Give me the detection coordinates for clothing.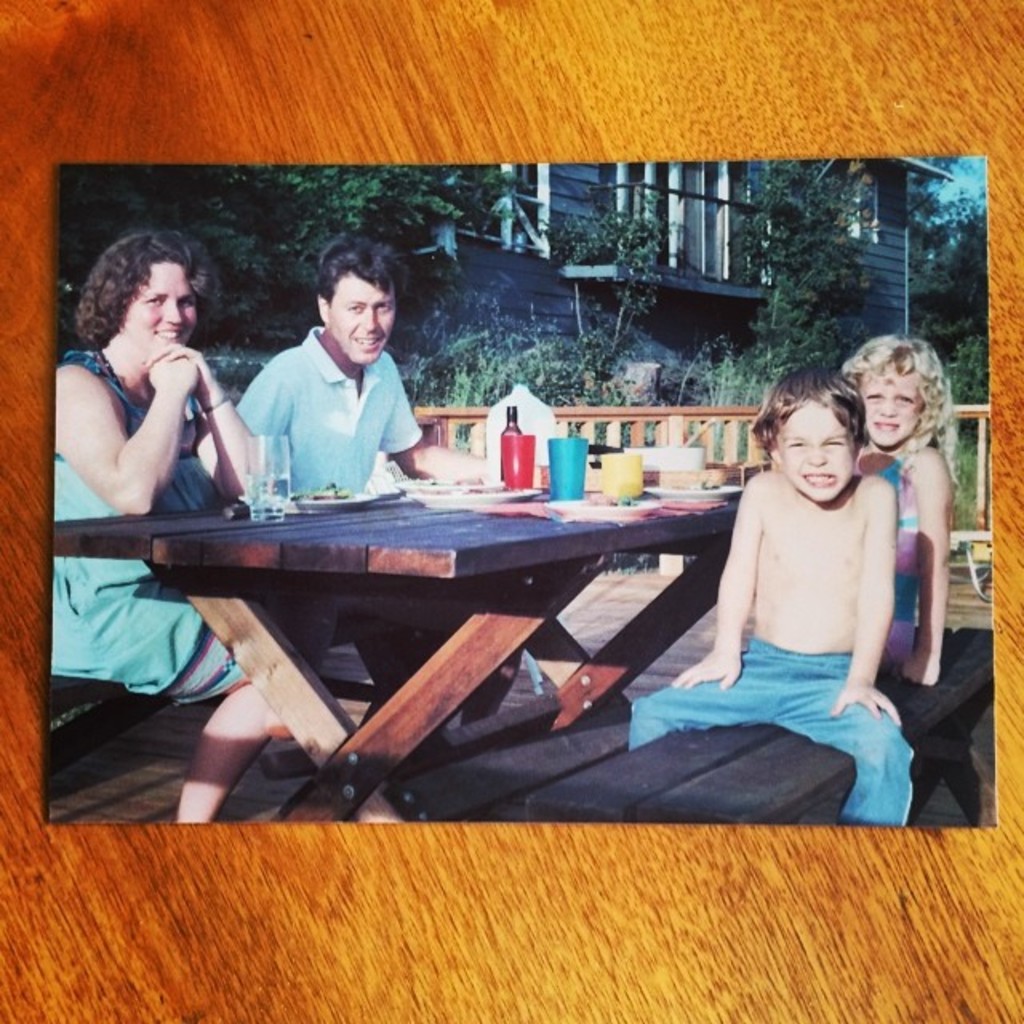
x1=238, y1=333, x2=430, y2=499.
